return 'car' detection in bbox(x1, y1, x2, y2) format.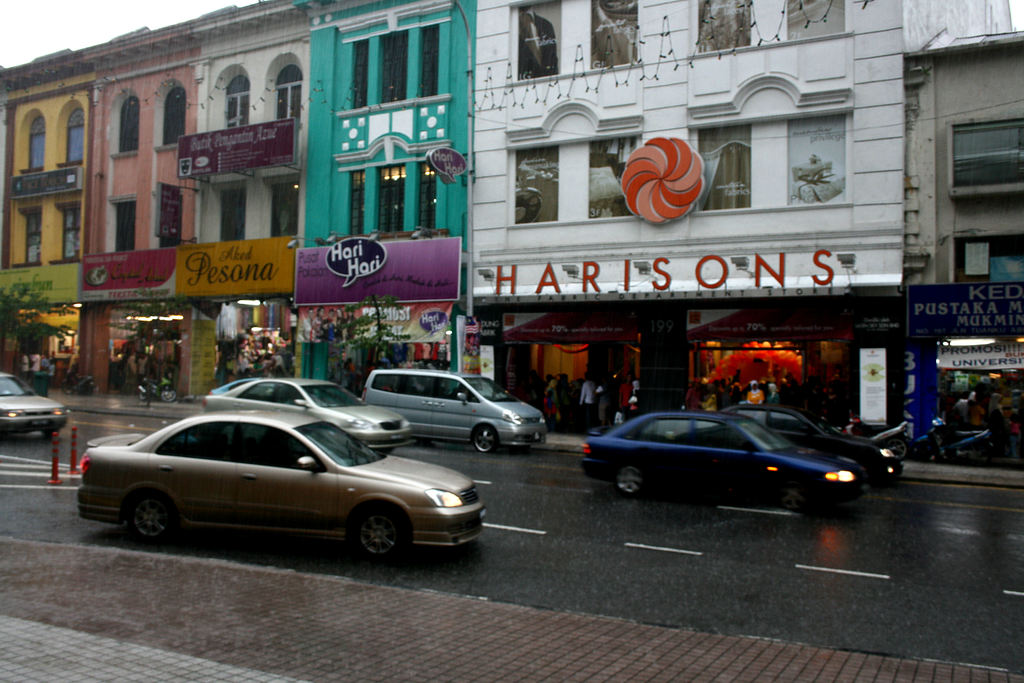
bbox(198, 381, 410, 458).
